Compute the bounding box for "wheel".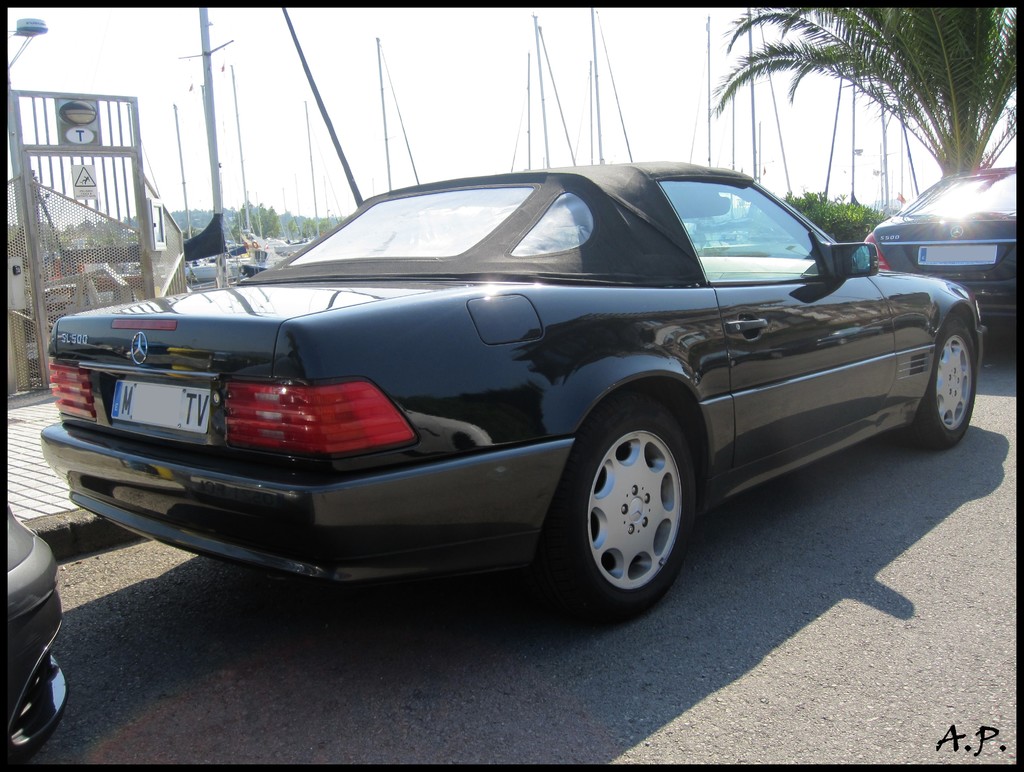
BBox(891, 315, 980, 454).
